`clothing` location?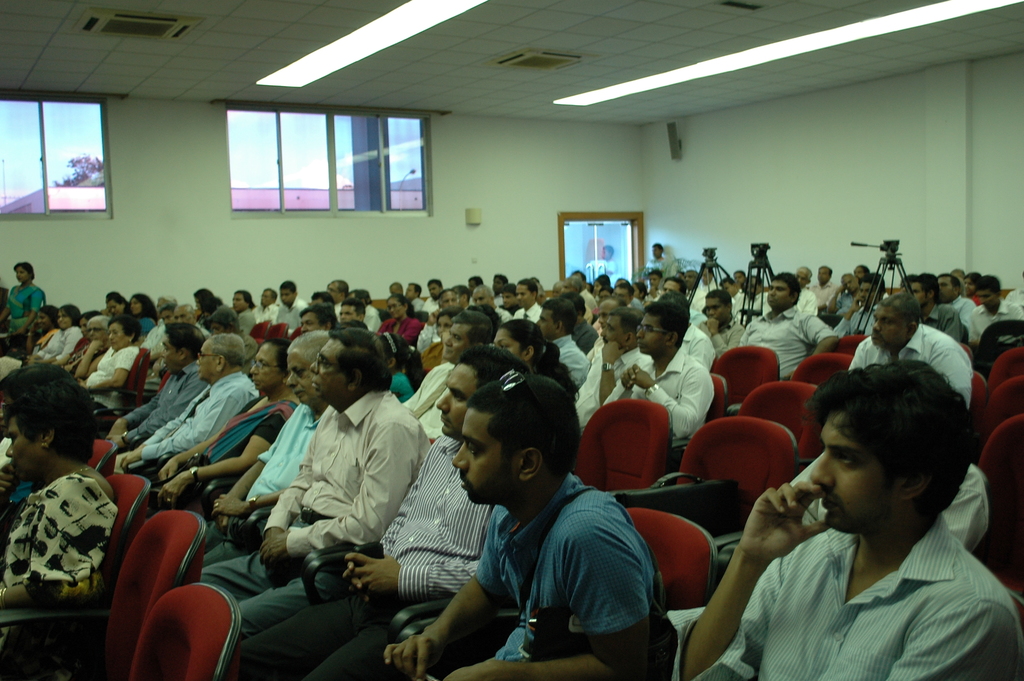
[x1=336, y1=482, x2=670, y2=680]
